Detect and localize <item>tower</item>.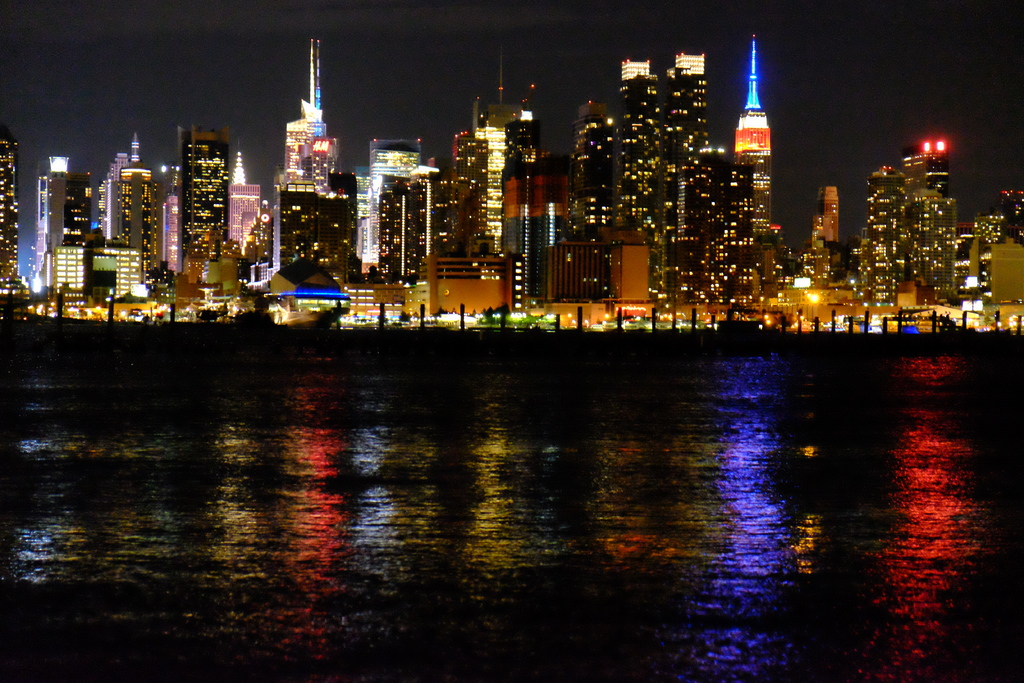
Localized at bbox(734, 33, 771, 237).
